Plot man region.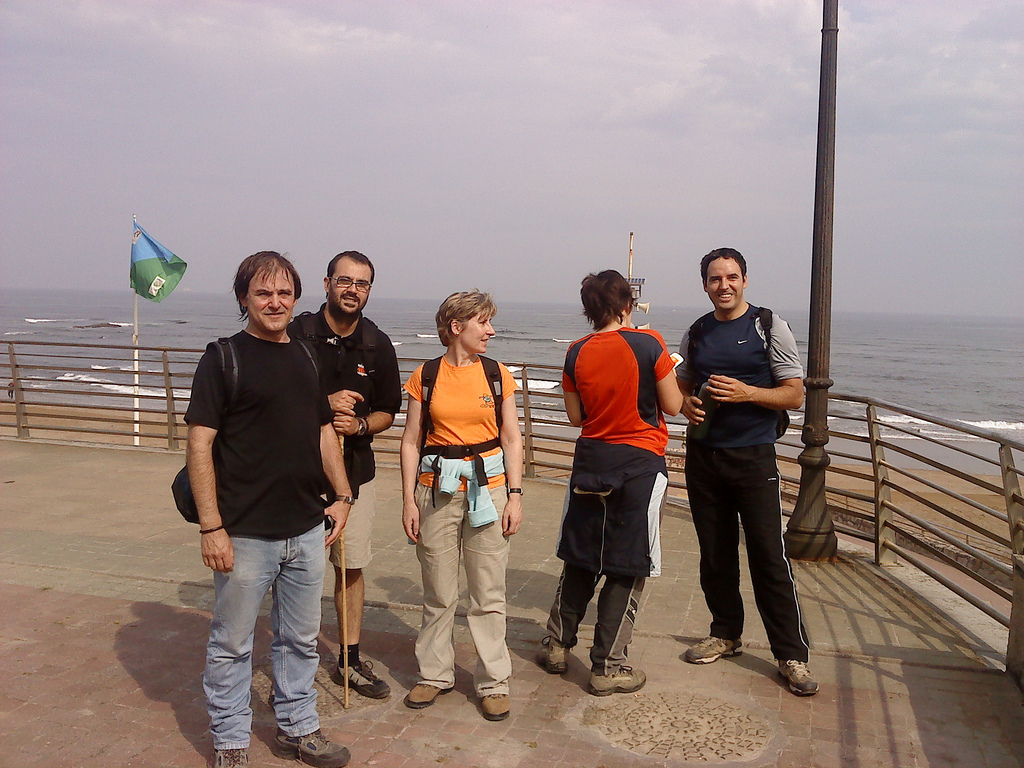
Plotted at (x1=674, y1=247, x2=821, y2=700).
